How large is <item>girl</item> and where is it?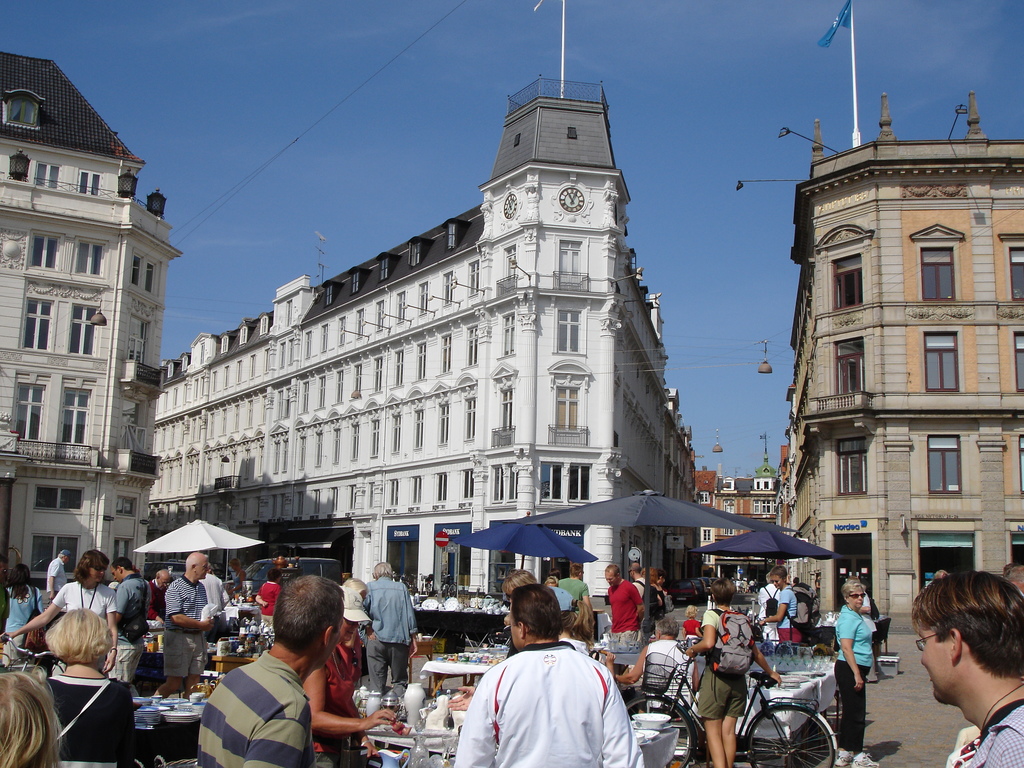
Bounding box: 13, 545, 116, 668.
